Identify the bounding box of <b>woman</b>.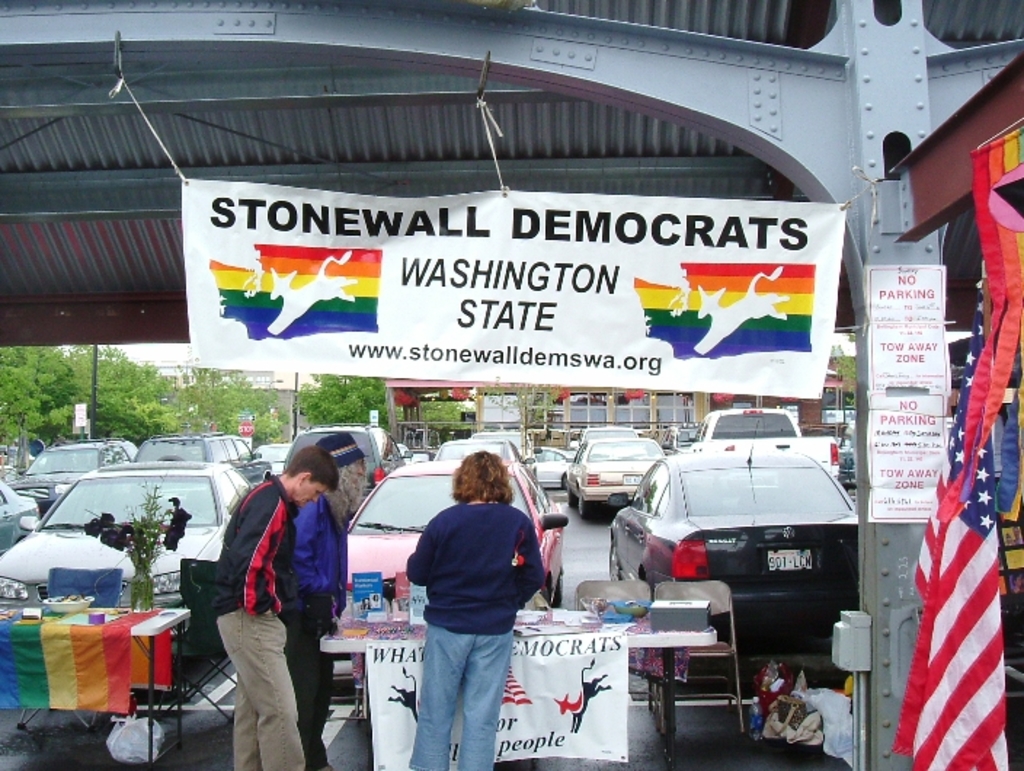
left=403, top=450, right=543, bottom=770.
